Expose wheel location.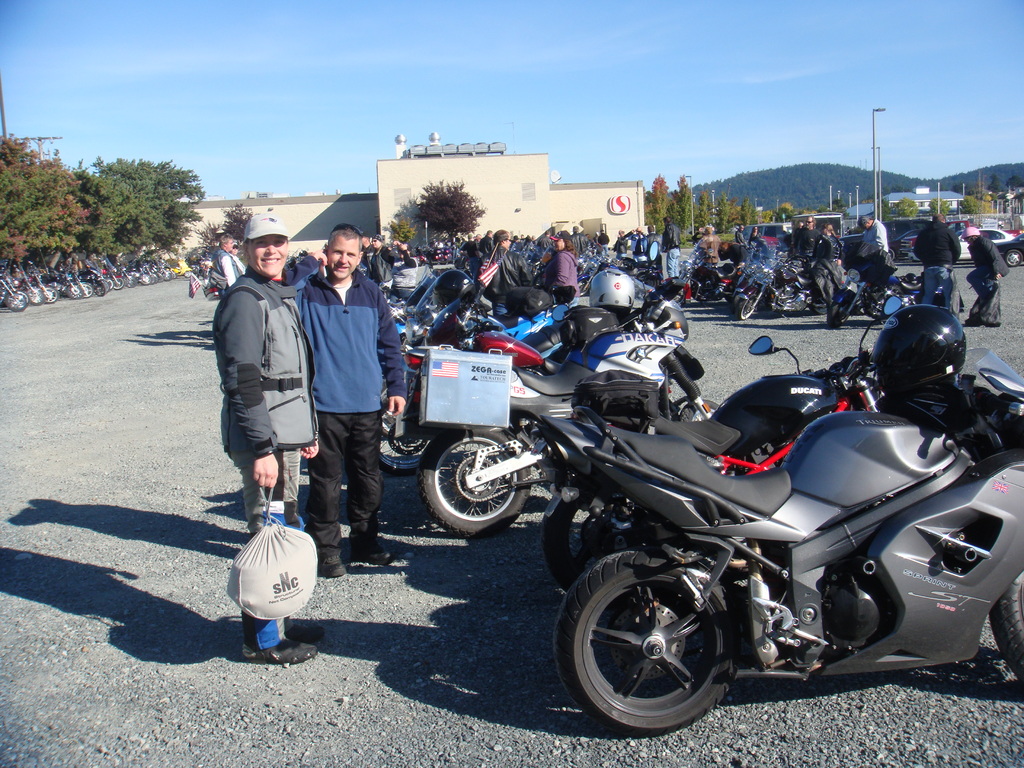
Exposed at 989,573,1023,682.
